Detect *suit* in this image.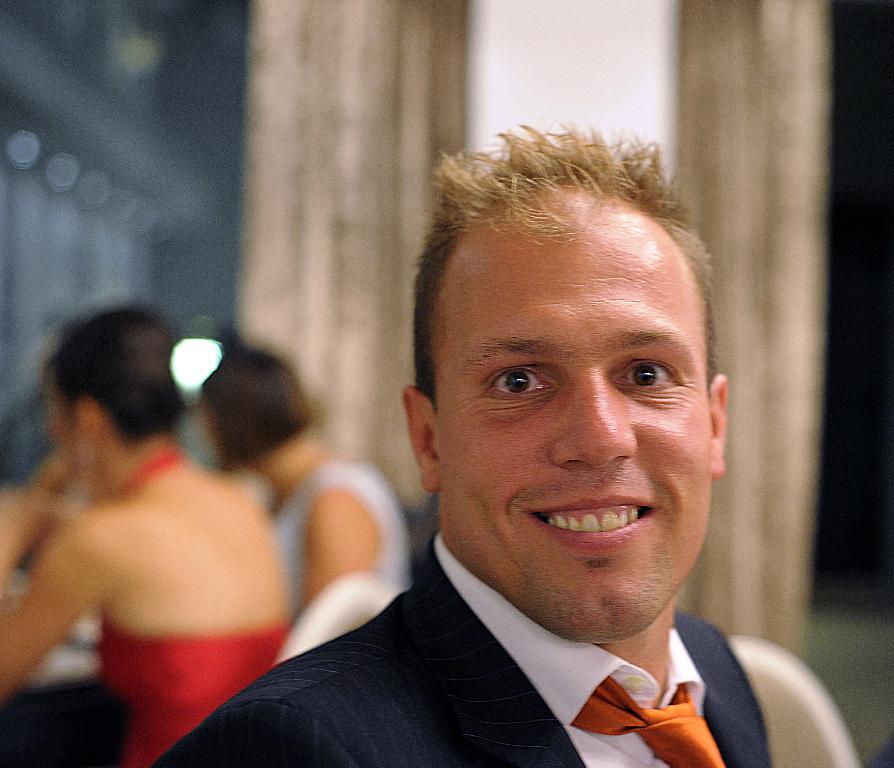
Detection: left=151, top=535, right=768, bottom=767.
